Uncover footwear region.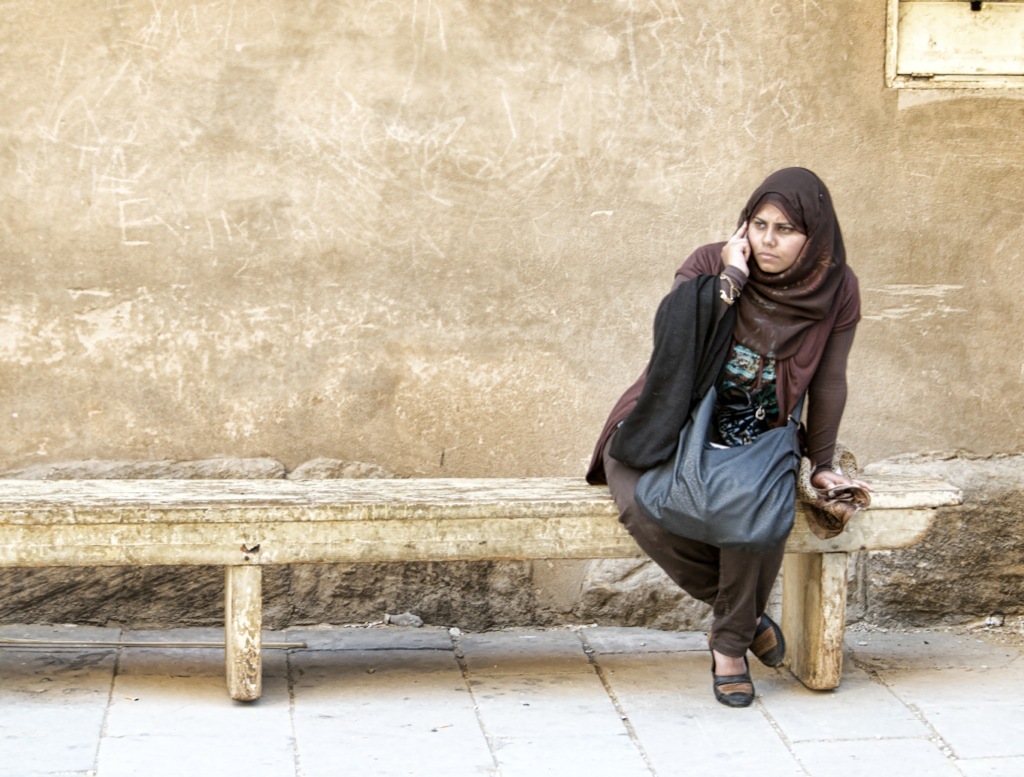
Uncovered: bbox(748, 610, 787, 666).
